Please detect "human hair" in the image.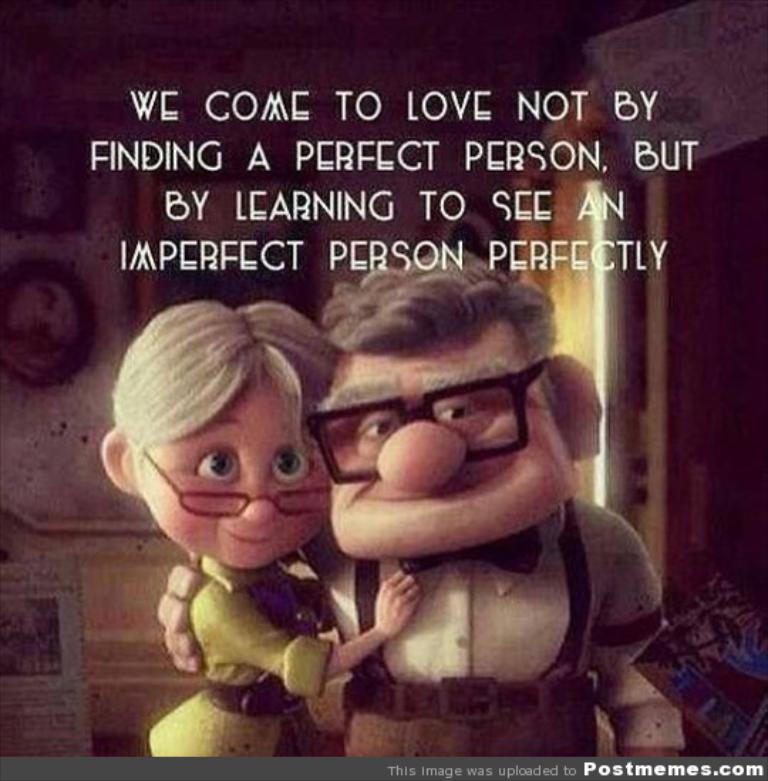
detection(320, 245, 562, 407).
